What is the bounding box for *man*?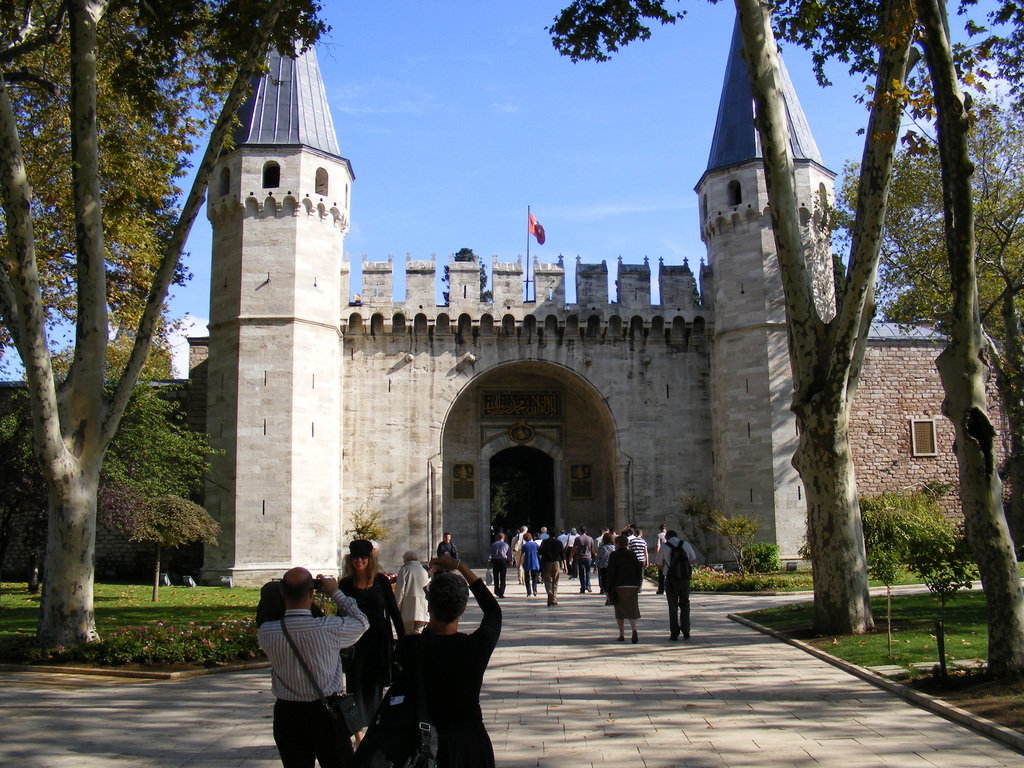
[257, 563, 369, 767].
